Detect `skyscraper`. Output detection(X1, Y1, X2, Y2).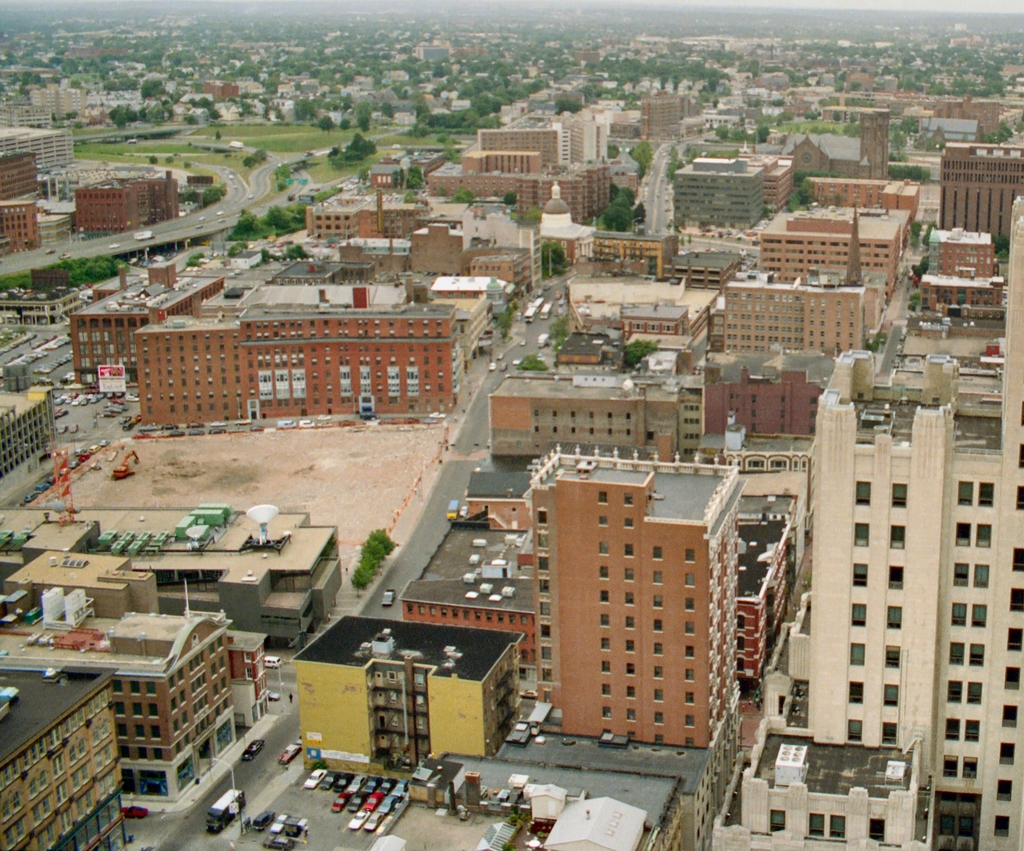
detection(0, 664, 130, 849).
